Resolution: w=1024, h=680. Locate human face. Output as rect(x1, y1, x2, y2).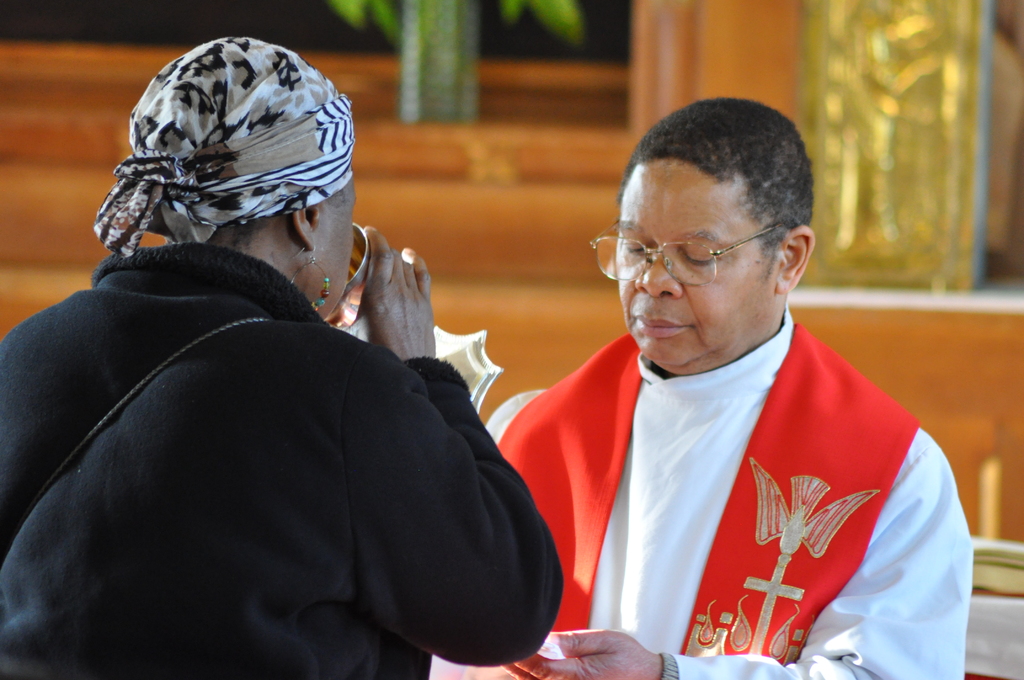
rect(325, 182, 356, 317).
